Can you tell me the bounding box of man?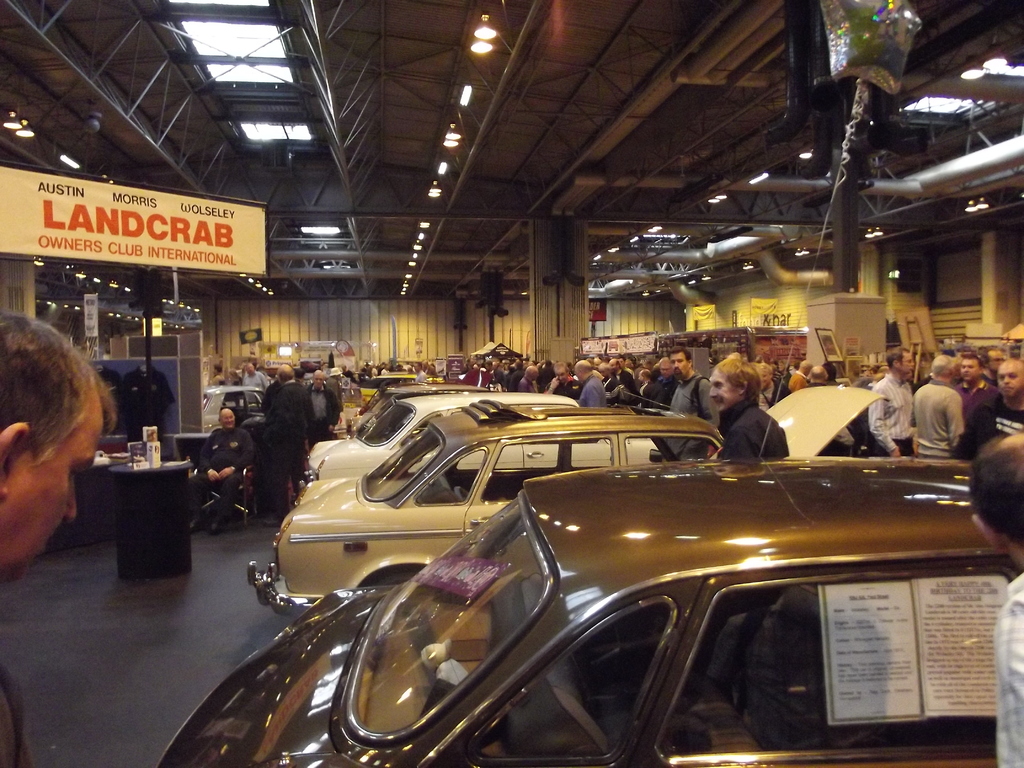
[544, 363, 582, 400].
